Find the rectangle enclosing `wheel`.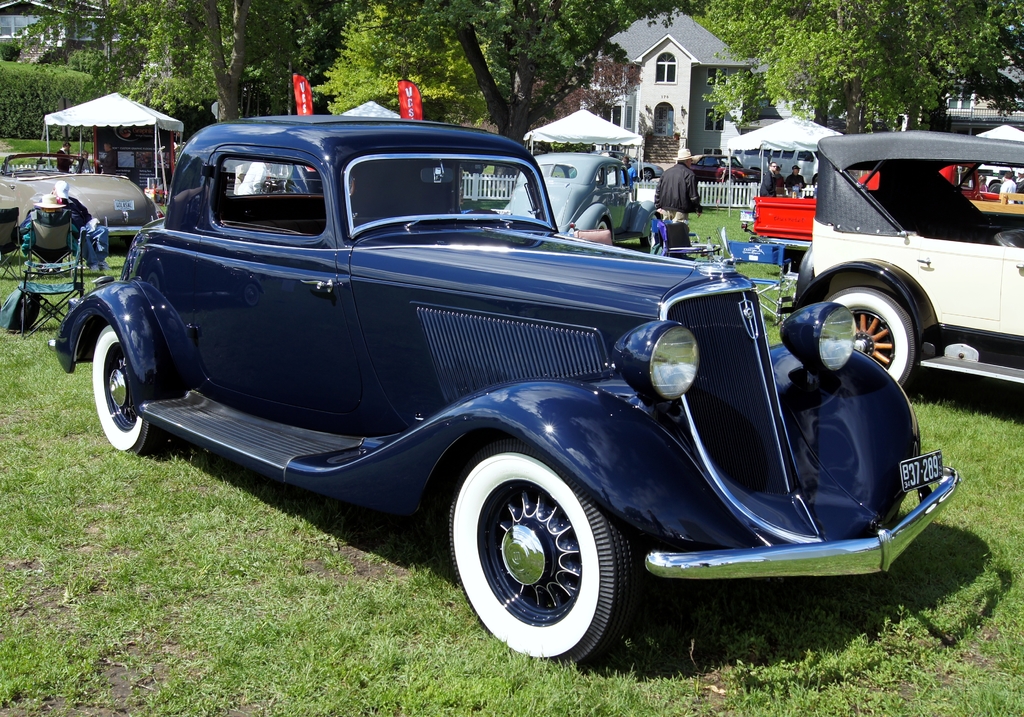
region(724, 174, 739, 184).
